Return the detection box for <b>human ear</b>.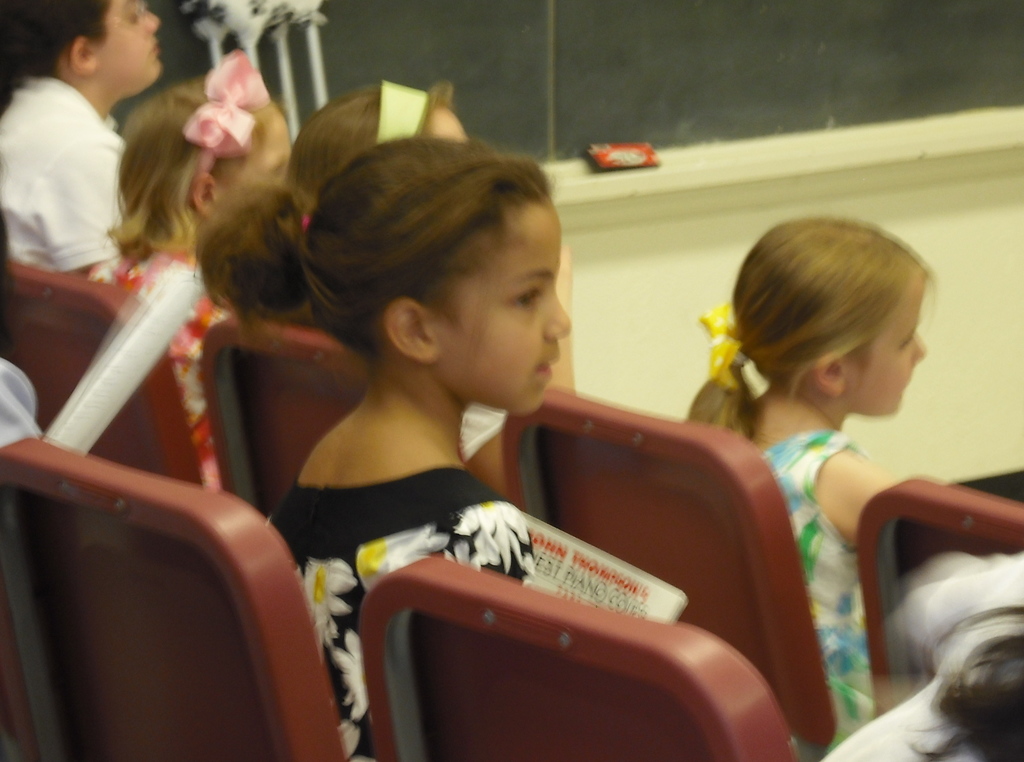
left=67, top=31, right=98, bottom=73.
